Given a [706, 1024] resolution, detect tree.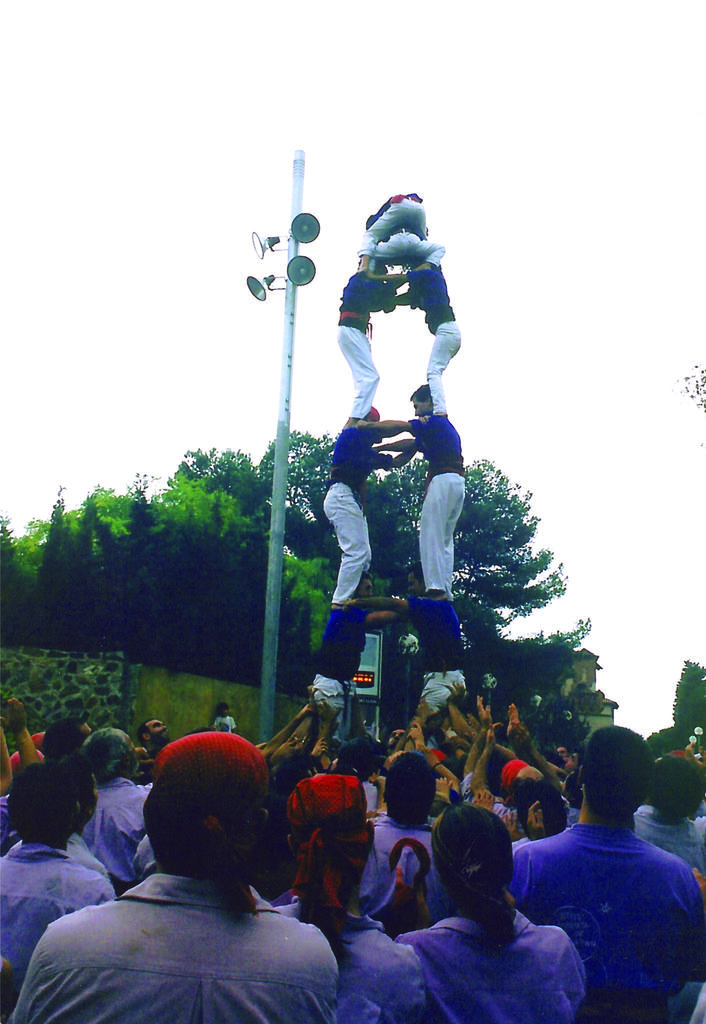
[637,650,705,767].
